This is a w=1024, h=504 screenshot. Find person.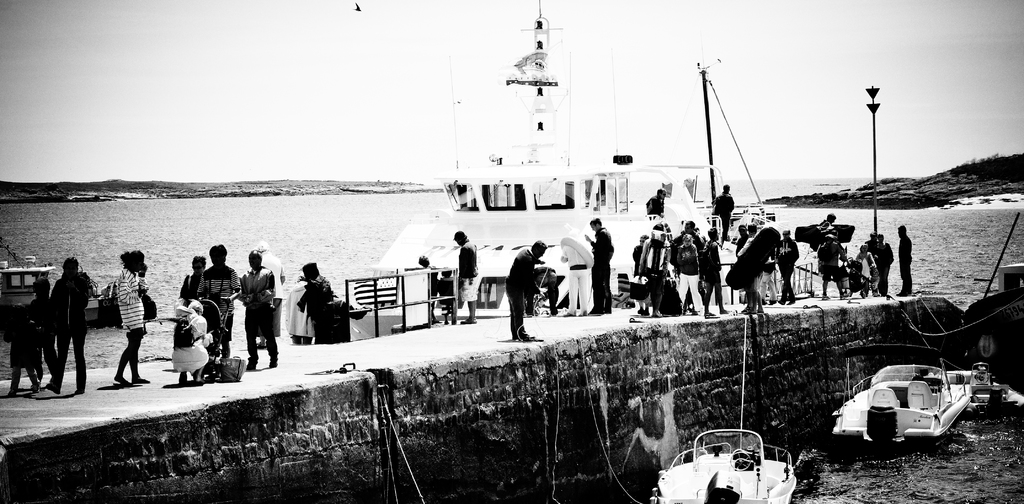
Bounding box: [x1=875, y1=226, x2=896, y2=294].
